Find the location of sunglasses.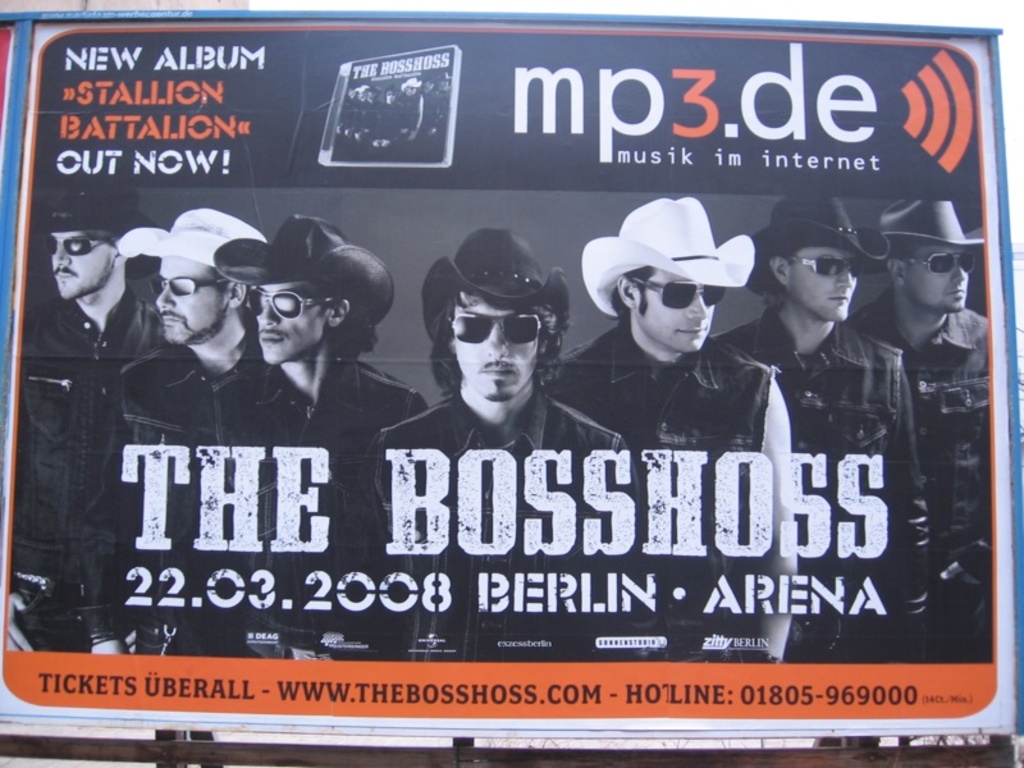
Location: detection(54, 239, 108, 259).
